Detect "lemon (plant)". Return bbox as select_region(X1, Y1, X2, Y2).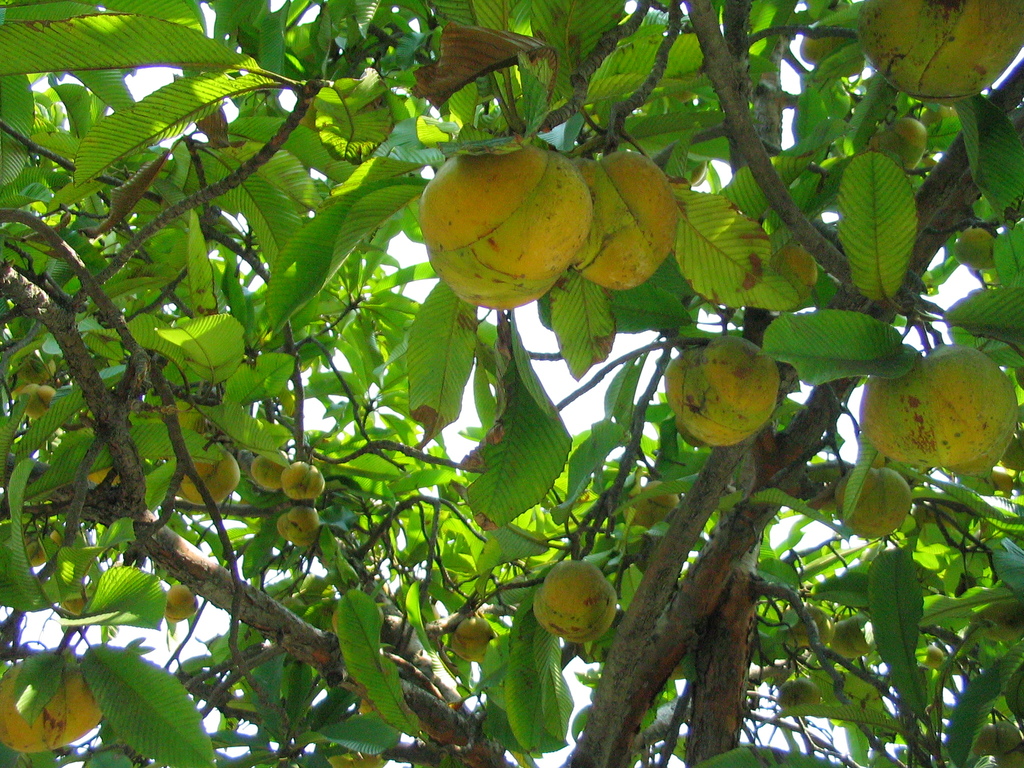
select_region(570, 147, 680, 287).
